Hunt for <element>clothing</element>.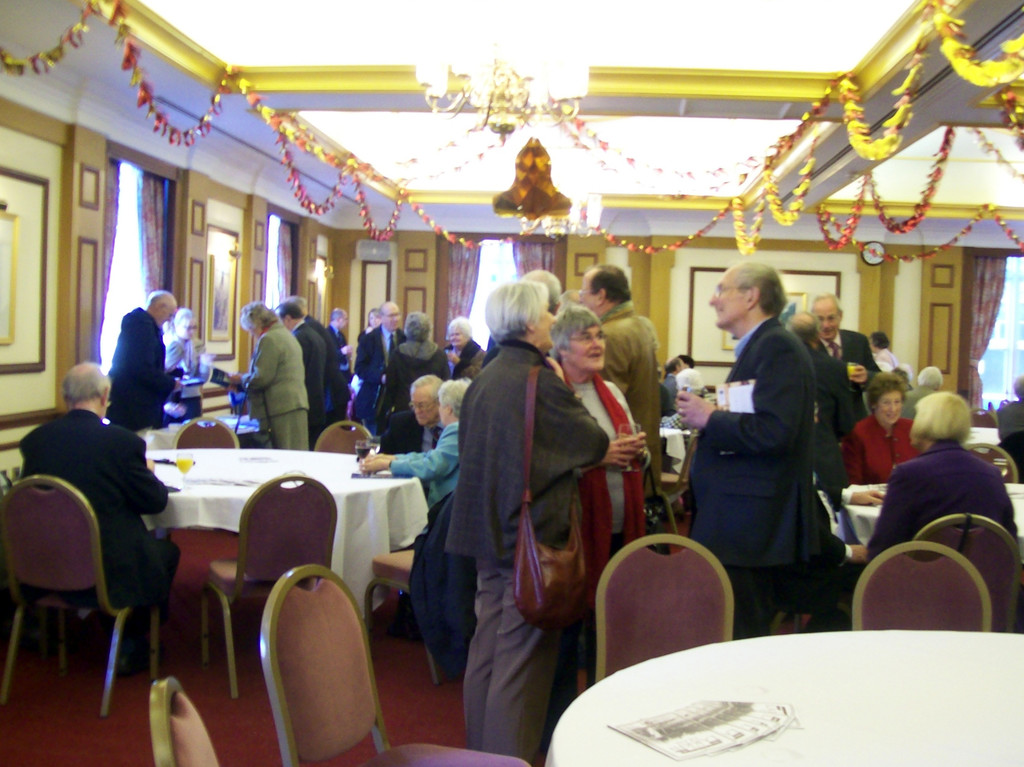
Hunted down at 684, 288, 862, 623.
